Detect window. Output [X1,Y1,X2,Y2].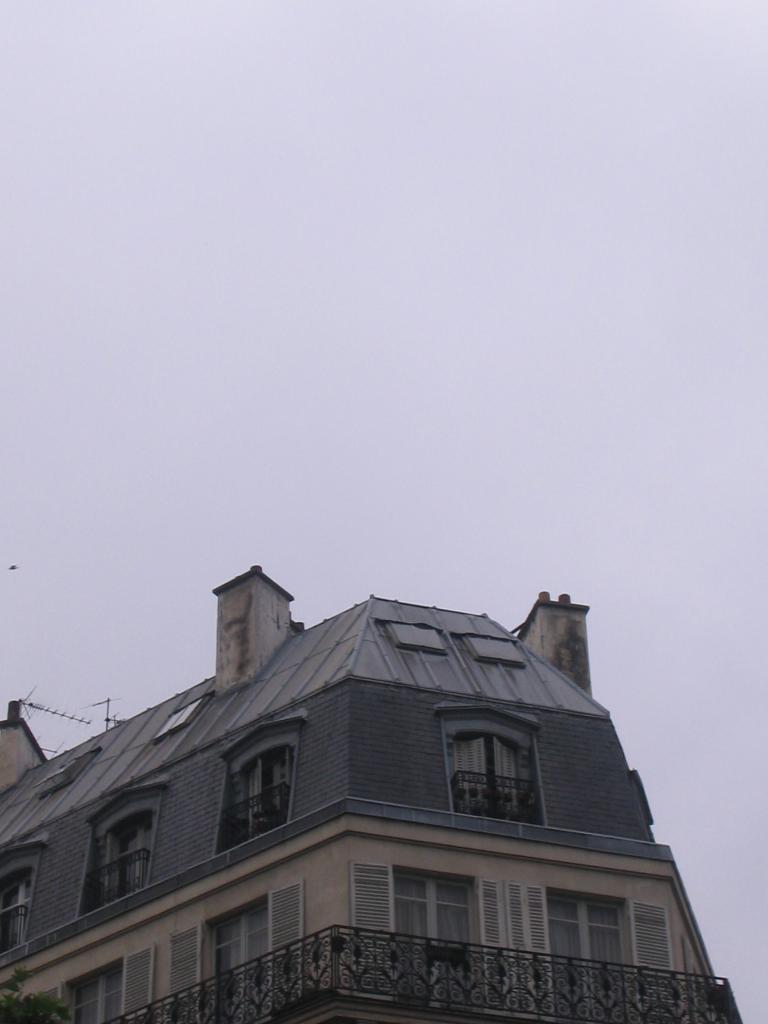
[543,893,632,1022].
